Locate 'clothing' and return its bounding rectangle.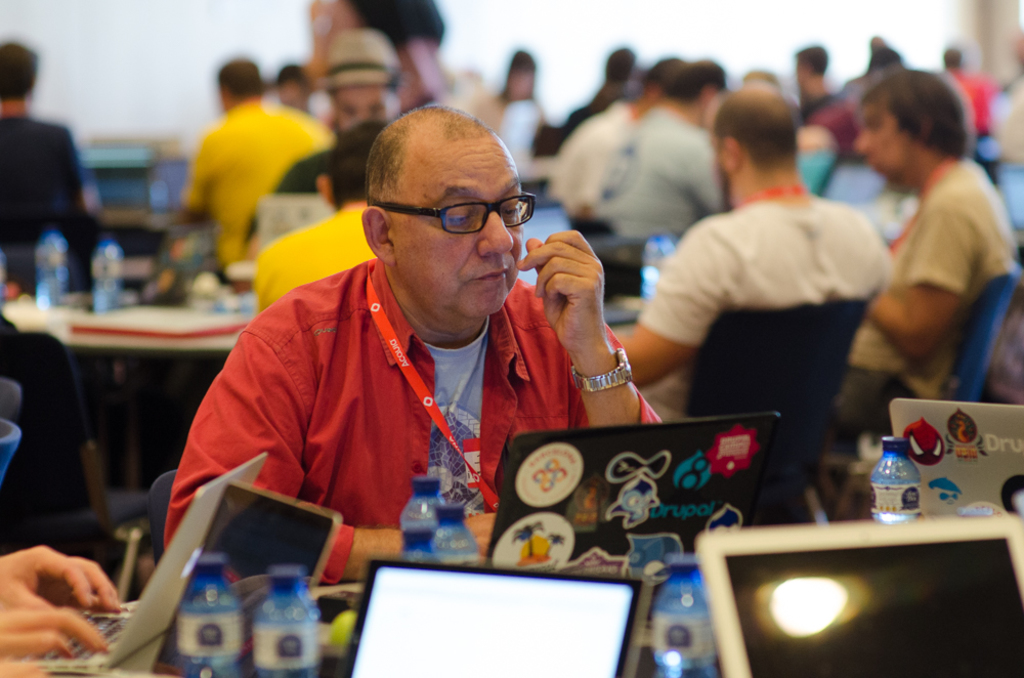
[0,113,91,242].
